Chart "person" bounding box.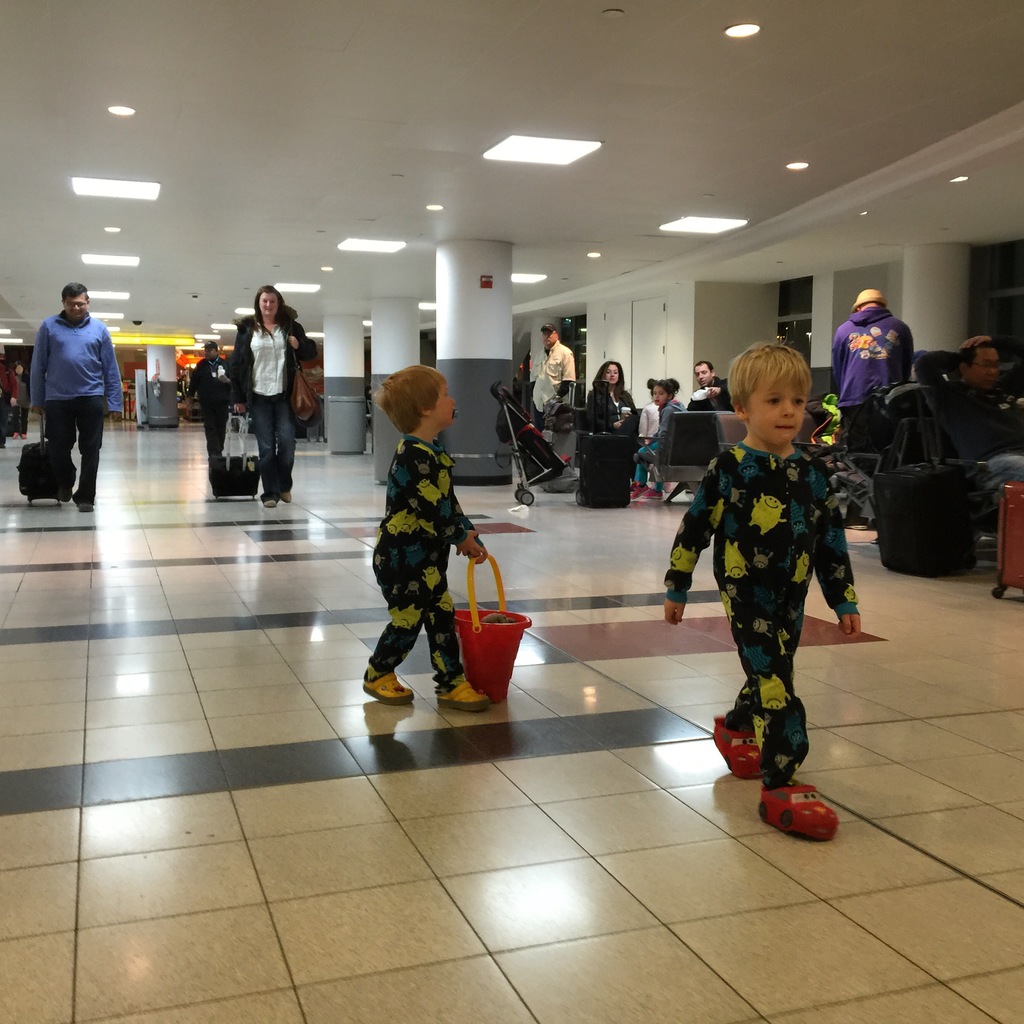
Charted: 188:339:235:454.
